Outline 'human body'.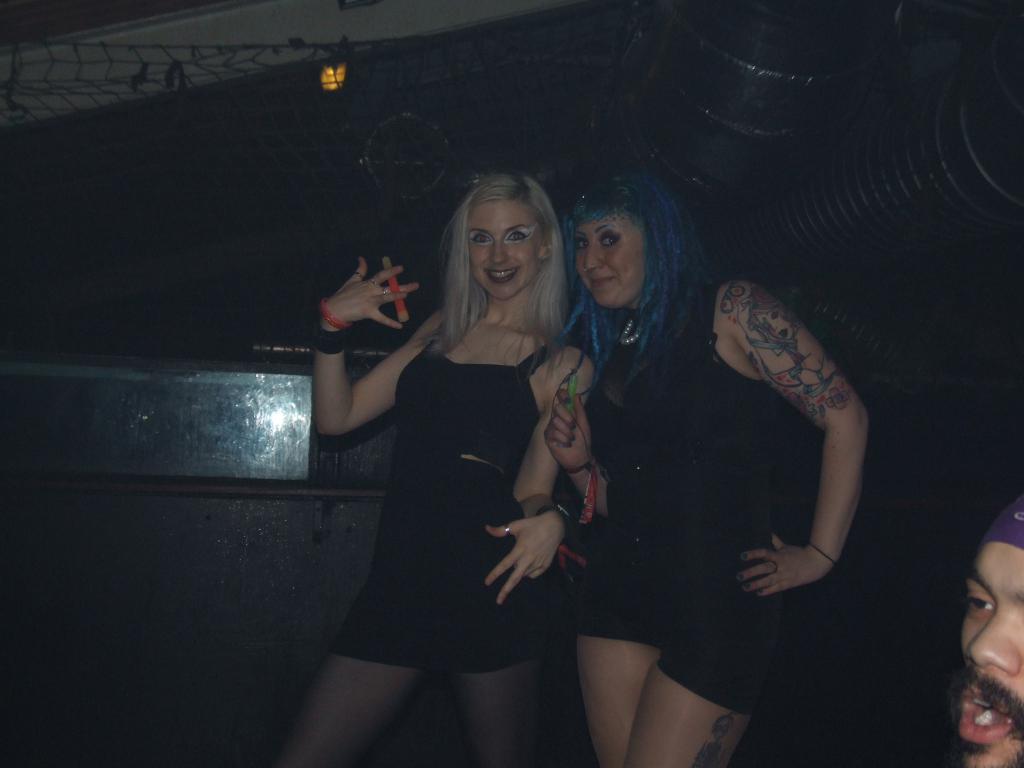
Outline: <bbox>273, 254, 601, 767</bbox>.
